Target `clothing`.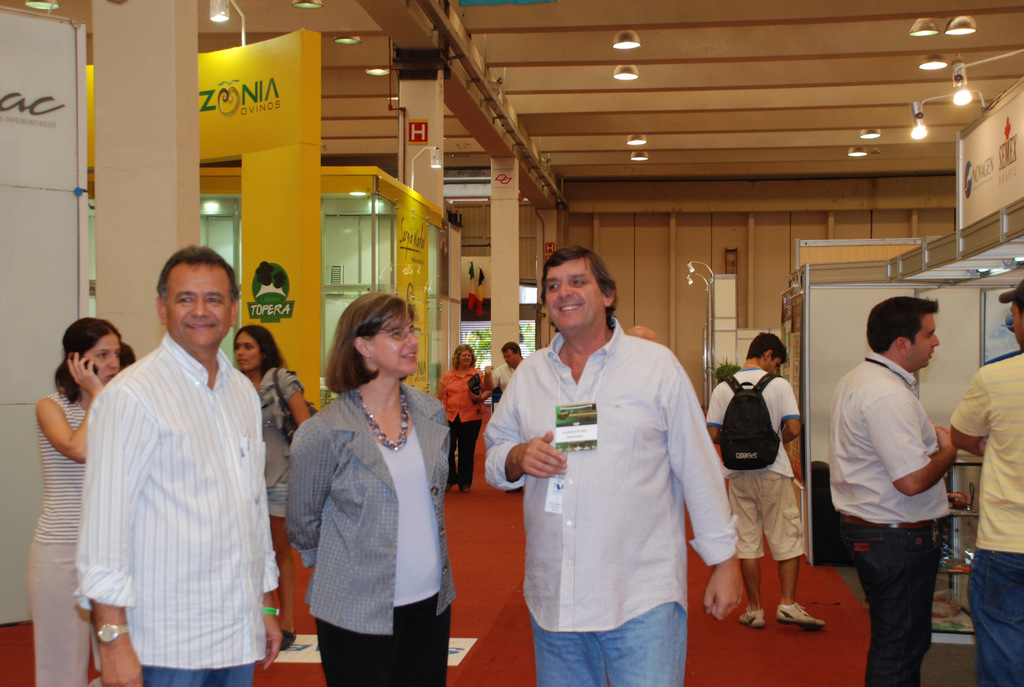
Target region: [284,375,455,686].
